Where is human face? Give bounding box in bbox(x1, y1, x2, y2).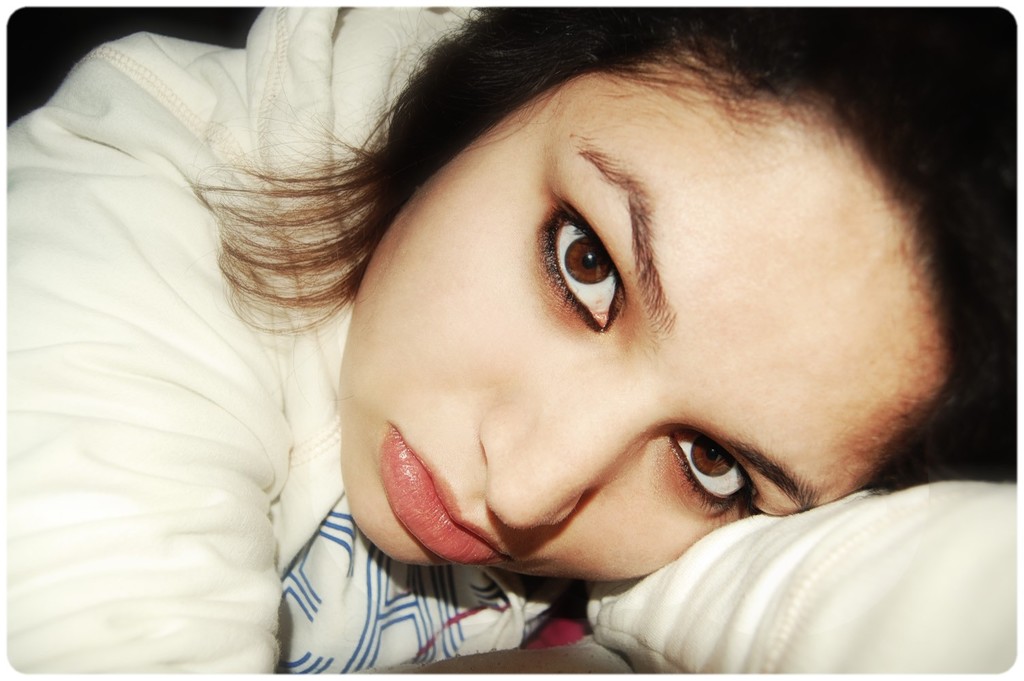
bbox(338, 58, 953, 585).
